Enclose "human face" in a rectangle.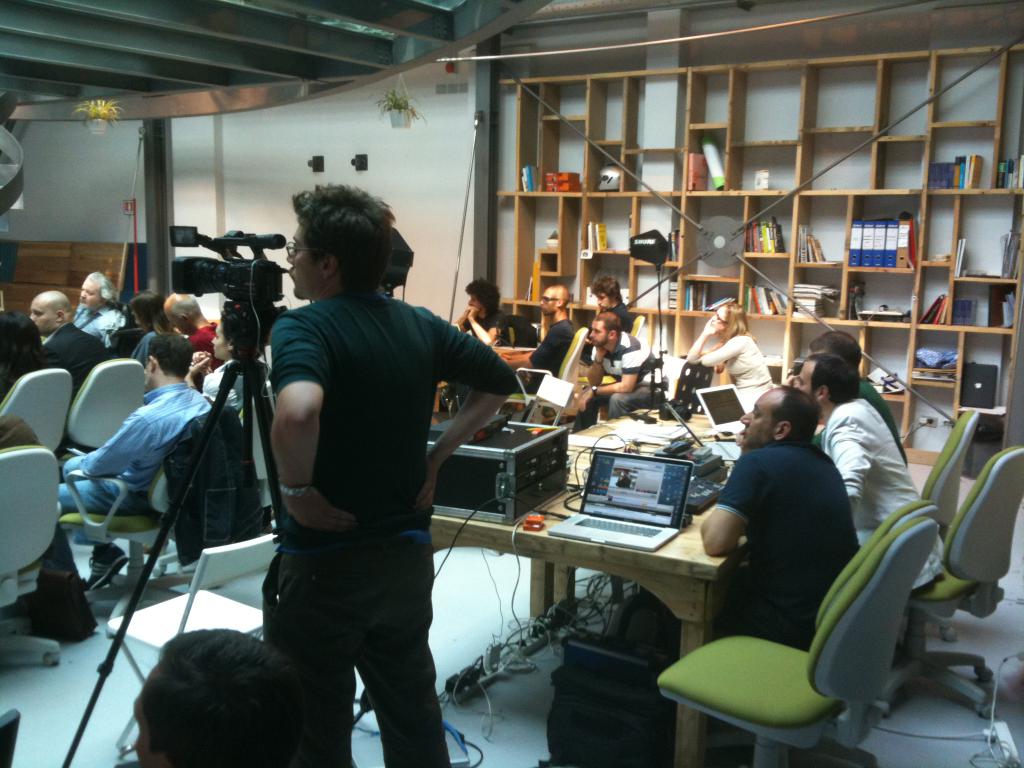
box(29, 299, 58, 336).
